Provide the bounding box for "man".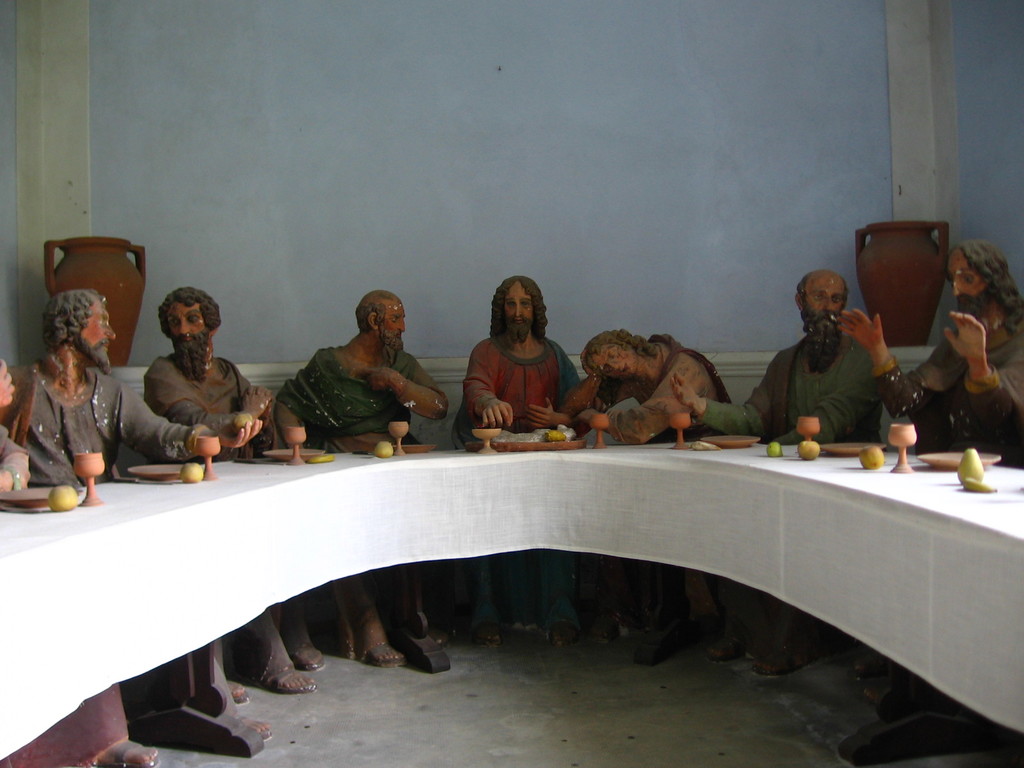
crop(837, 236, 1023, 442).
